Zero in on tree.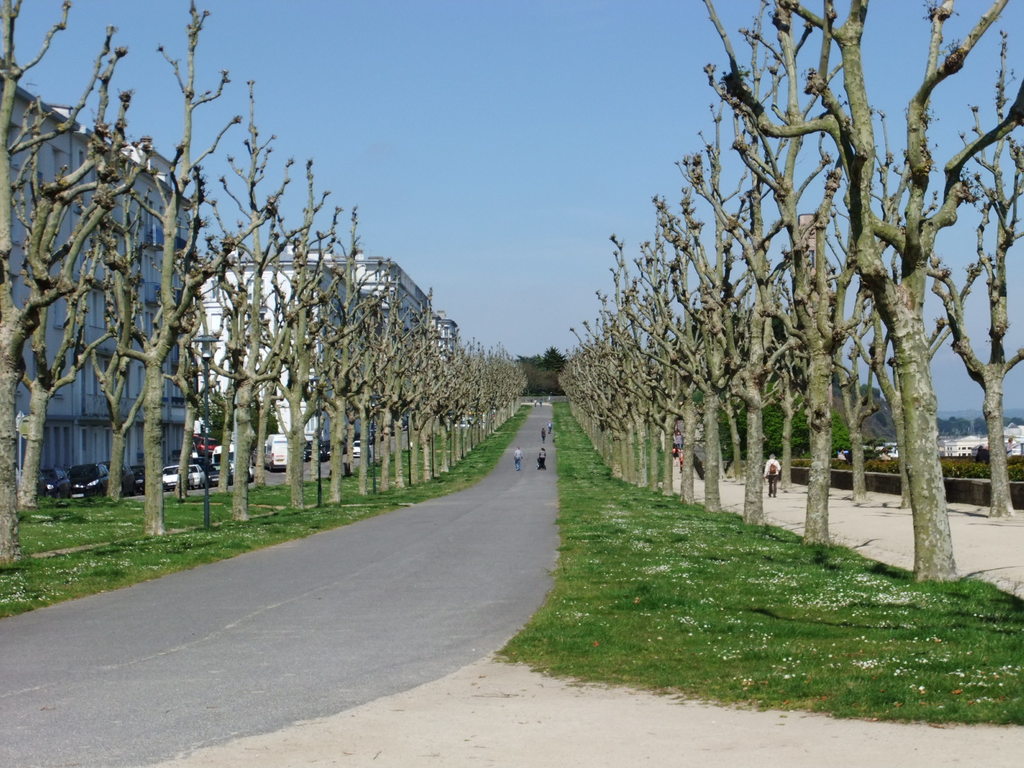
Zeroed in: <box>639,187,782,514</box>.
